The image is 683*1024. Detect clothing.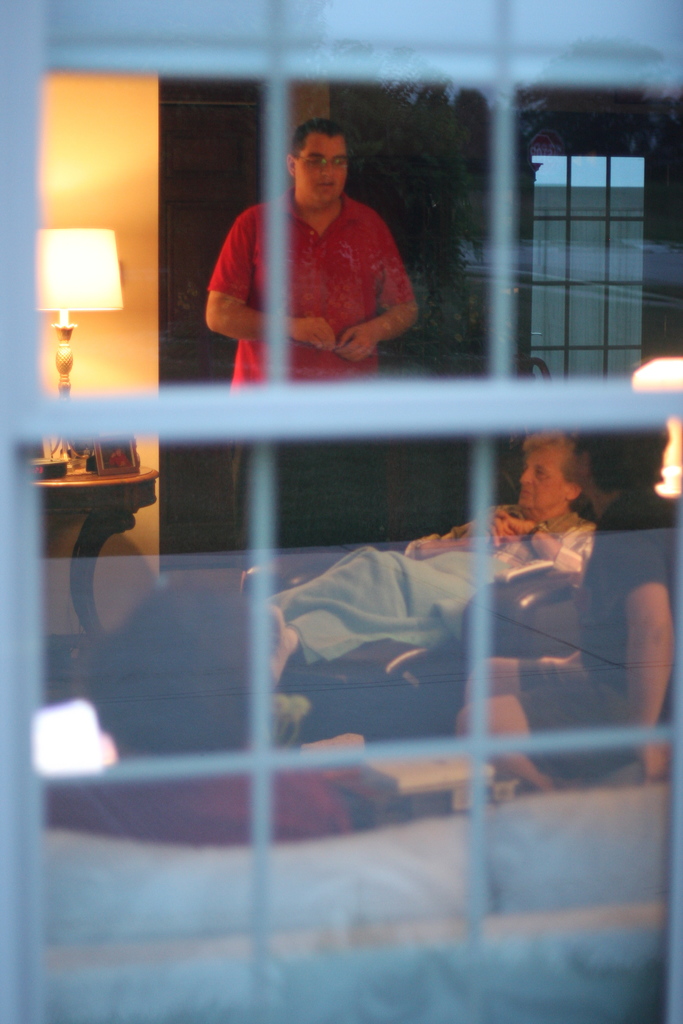
Detection: (509,486,675,799).
